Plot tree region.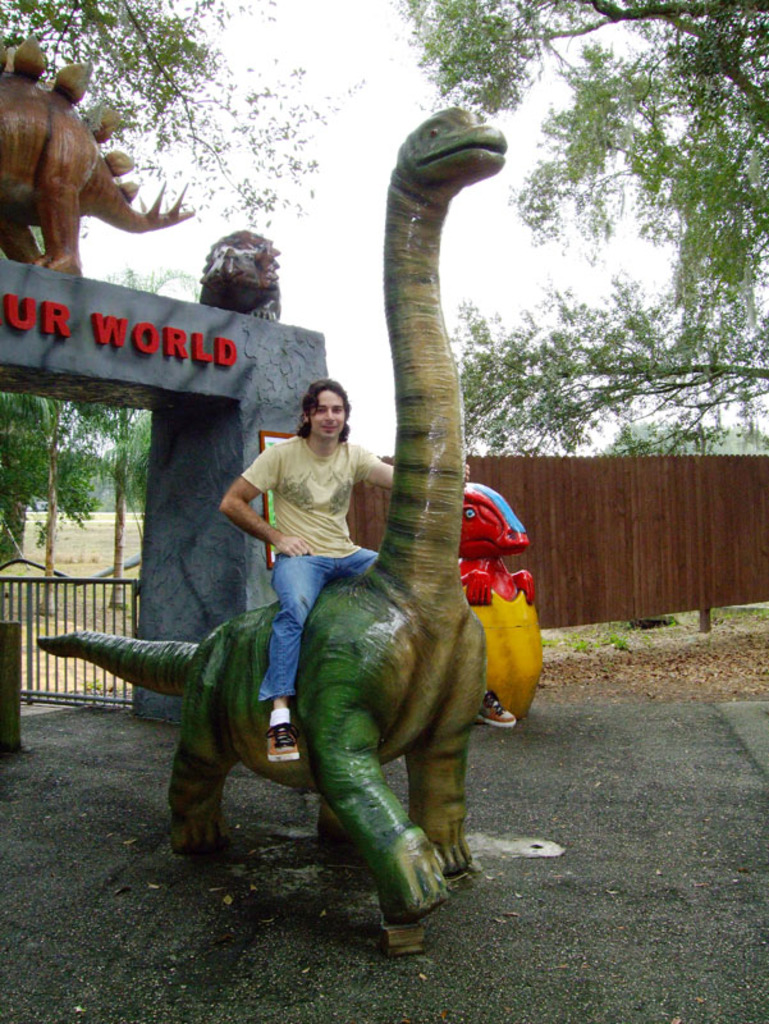
Plotted at 0:381:109:613.
